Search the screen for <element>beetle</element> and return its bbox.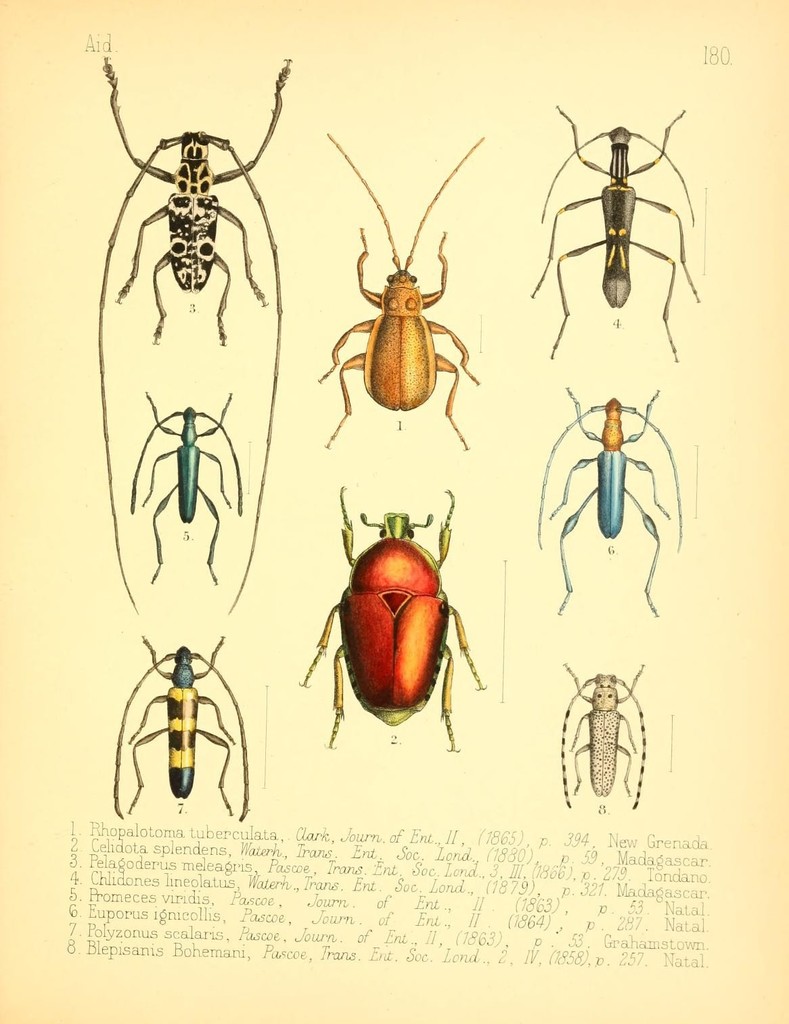
Found: bbox(319, 135, 471, 458).
